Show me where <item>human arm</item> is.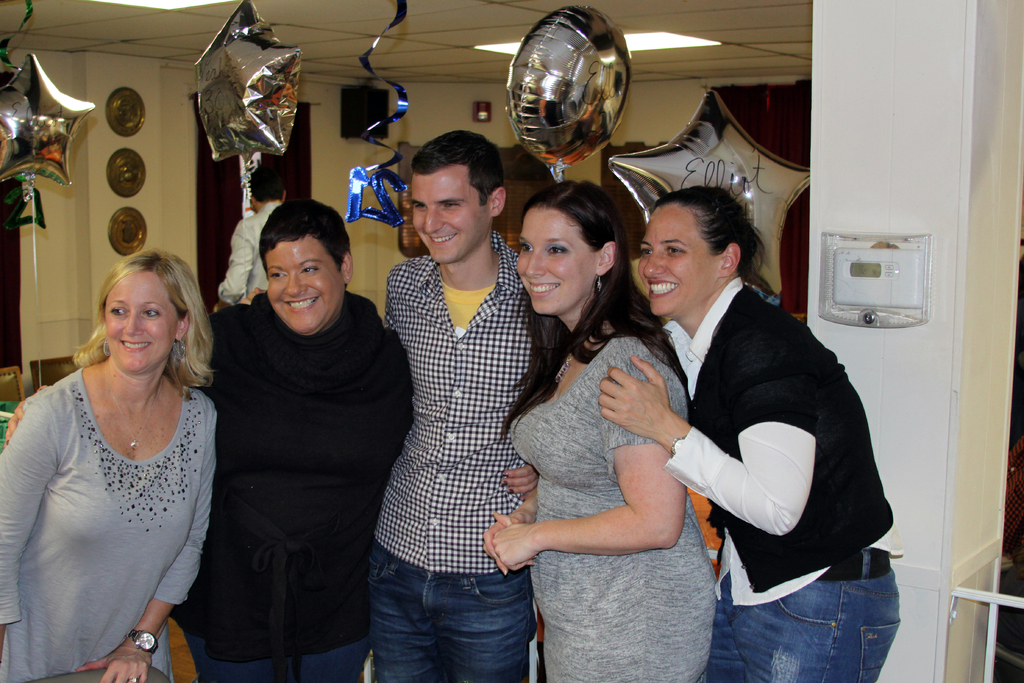
<item>human arm</item> is at 0, 400, 63, 656.
